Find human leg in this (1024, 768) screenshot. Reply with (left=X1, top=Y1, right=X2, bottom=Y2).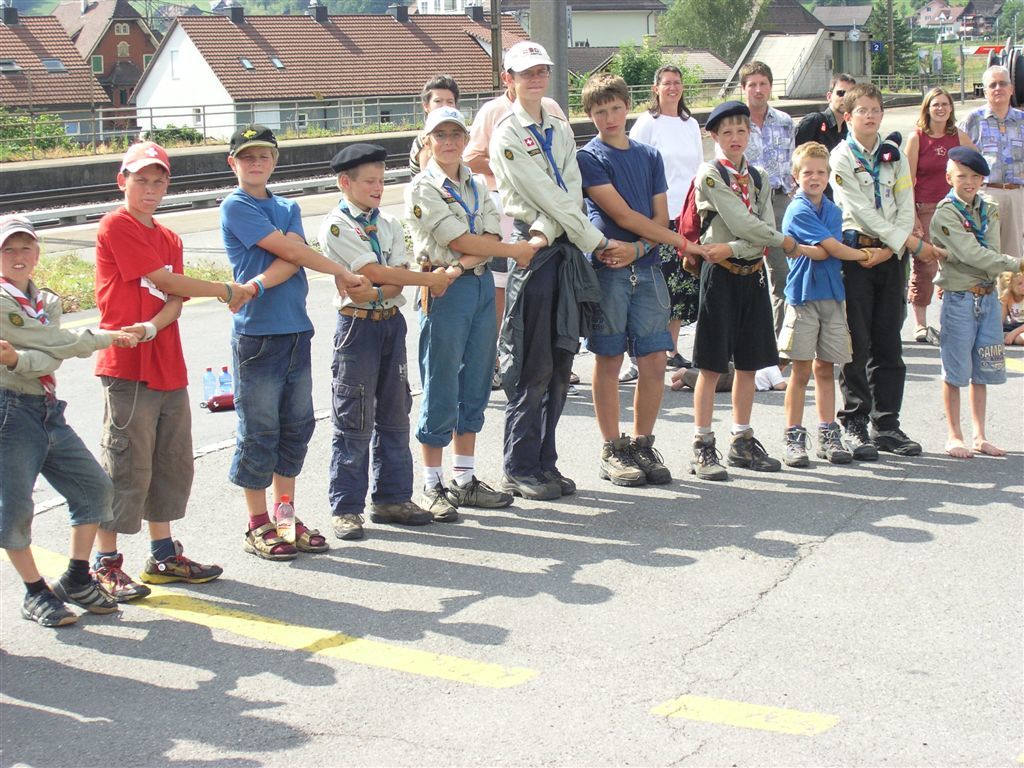
(left=732, top=263, right=779, bottom=476).
